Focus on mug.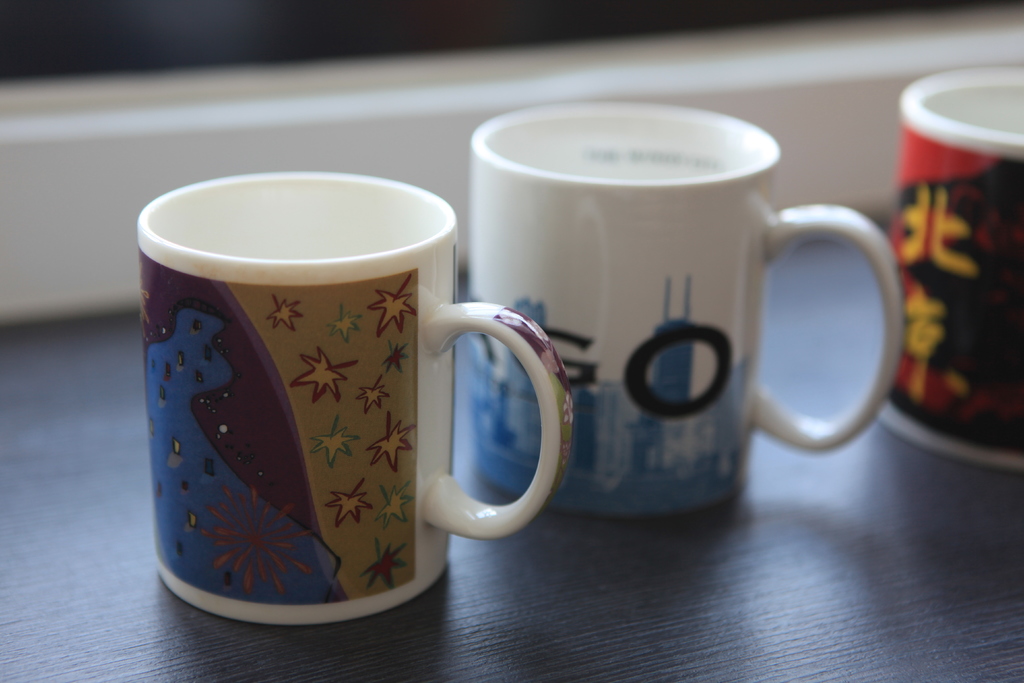
Focused at 139,170,576,626.
